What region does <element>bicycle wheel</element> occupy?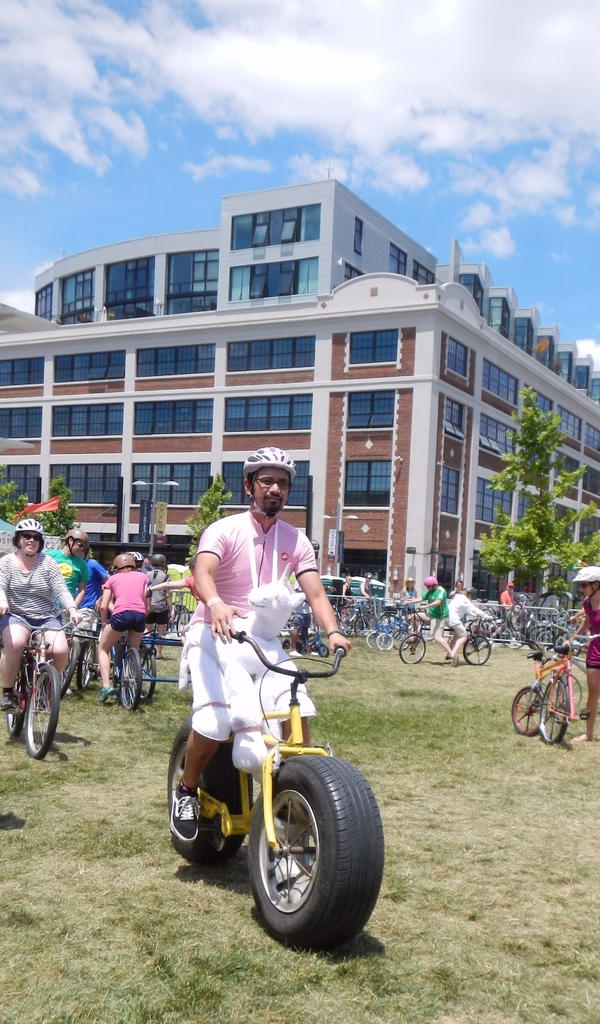
249,755,385,948.
